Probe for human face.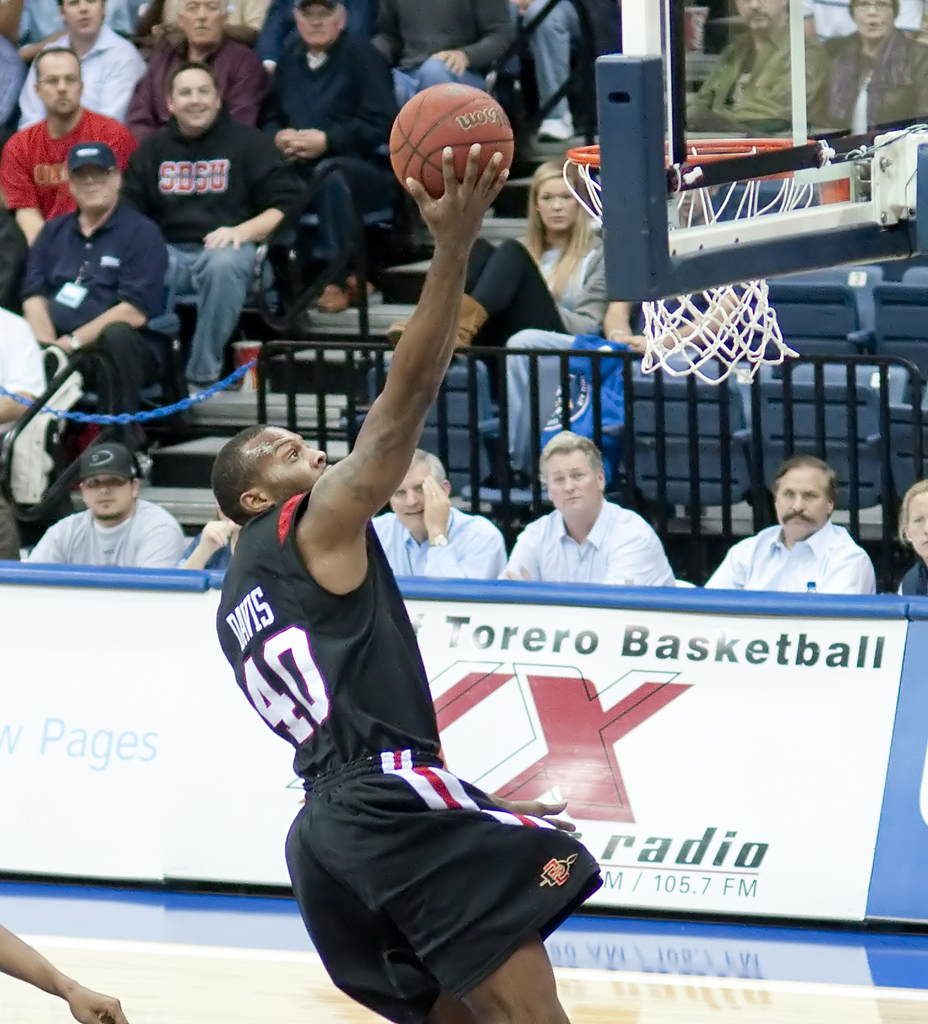
Probe result: (left=83, top=472, right=129, bottom=508).
